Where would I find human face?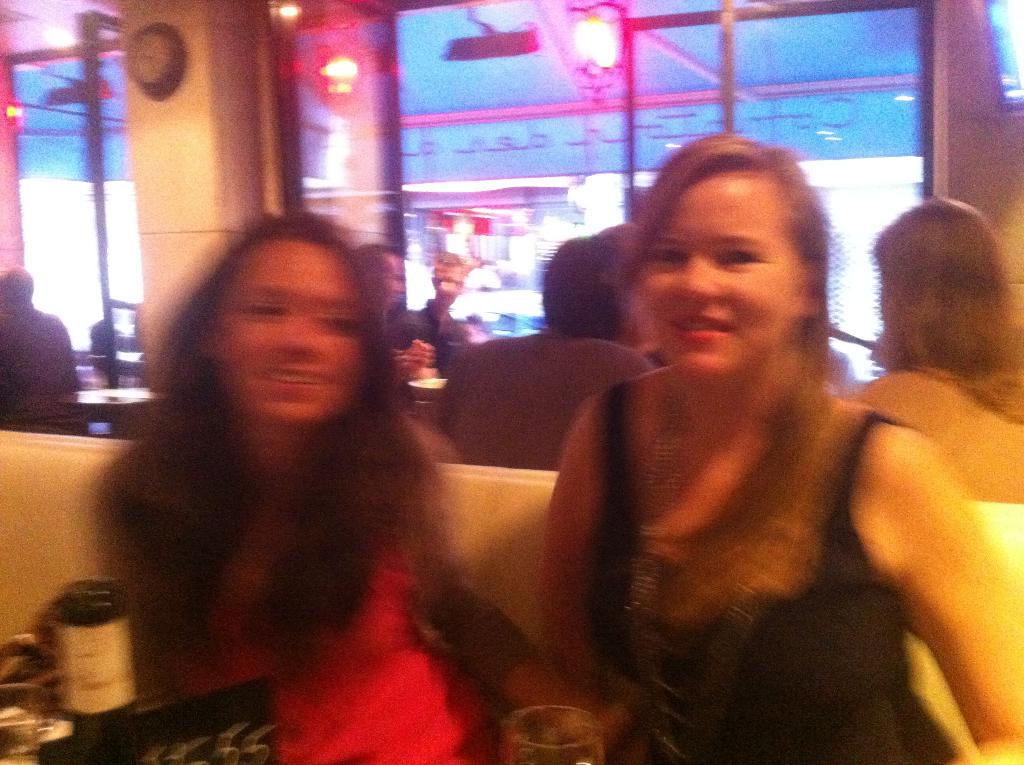
At l=207, t=234, r=369, b=428.
